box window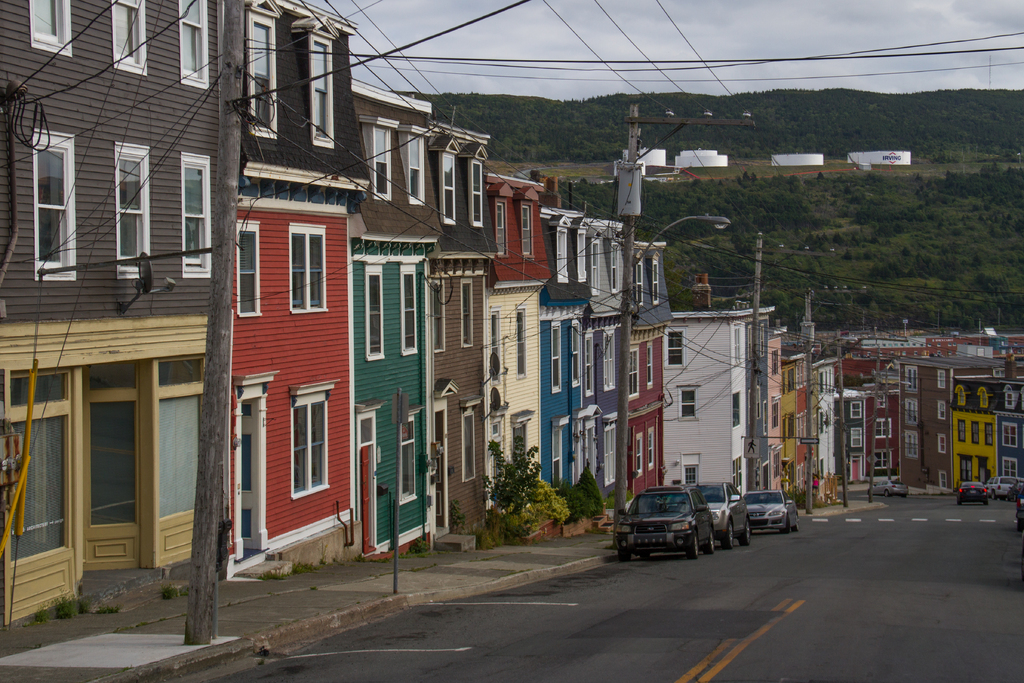
36, 126, 76, 283
